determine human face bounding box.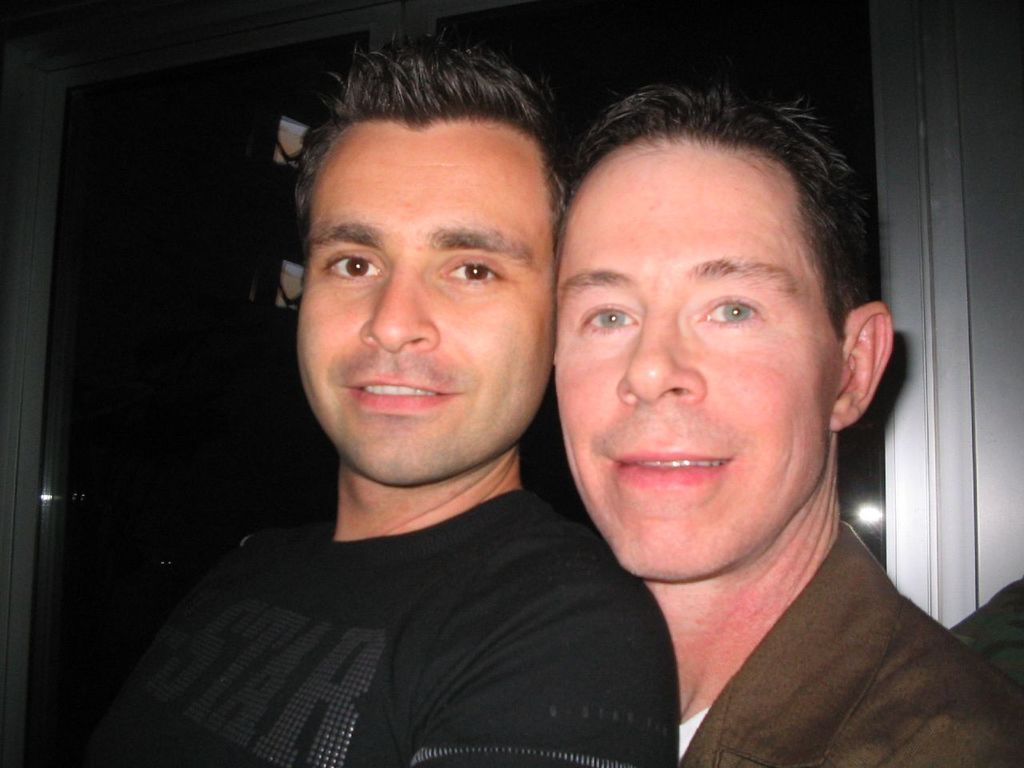
Determined: [553,134,850,579].
